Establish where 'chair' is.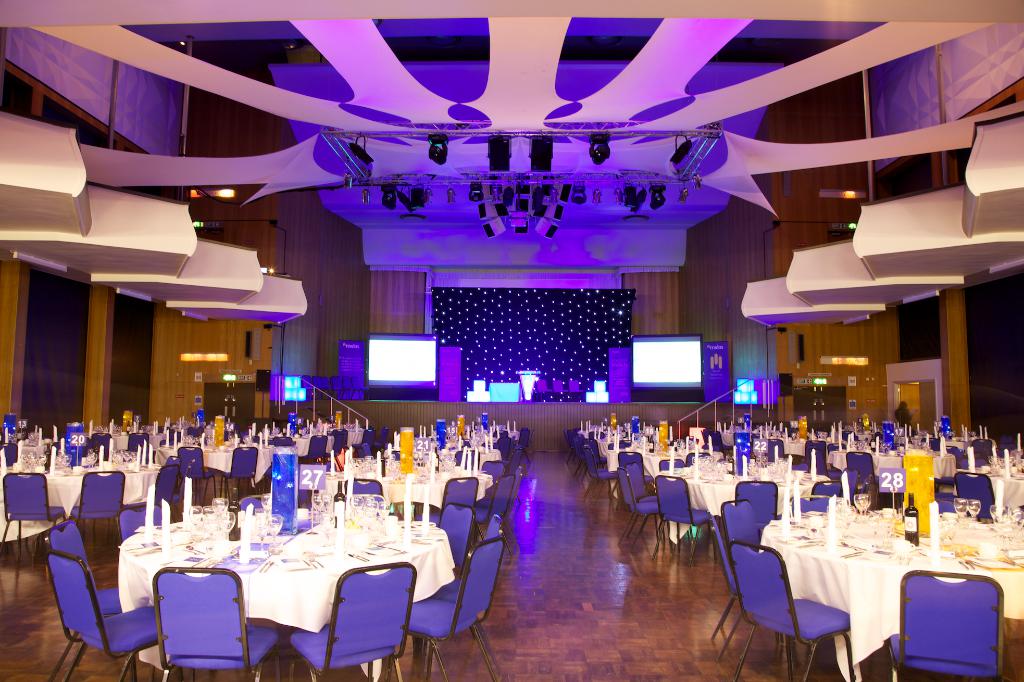
Established at [728, 511, 864, 672].
